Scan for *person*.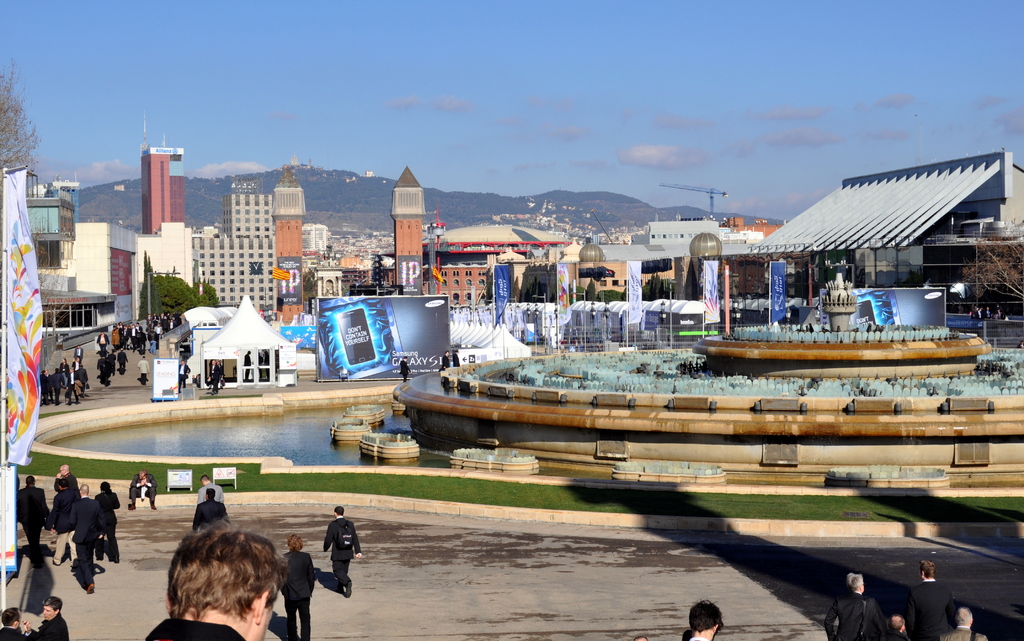
Scan result: box=[177, 358, 191, 390].
